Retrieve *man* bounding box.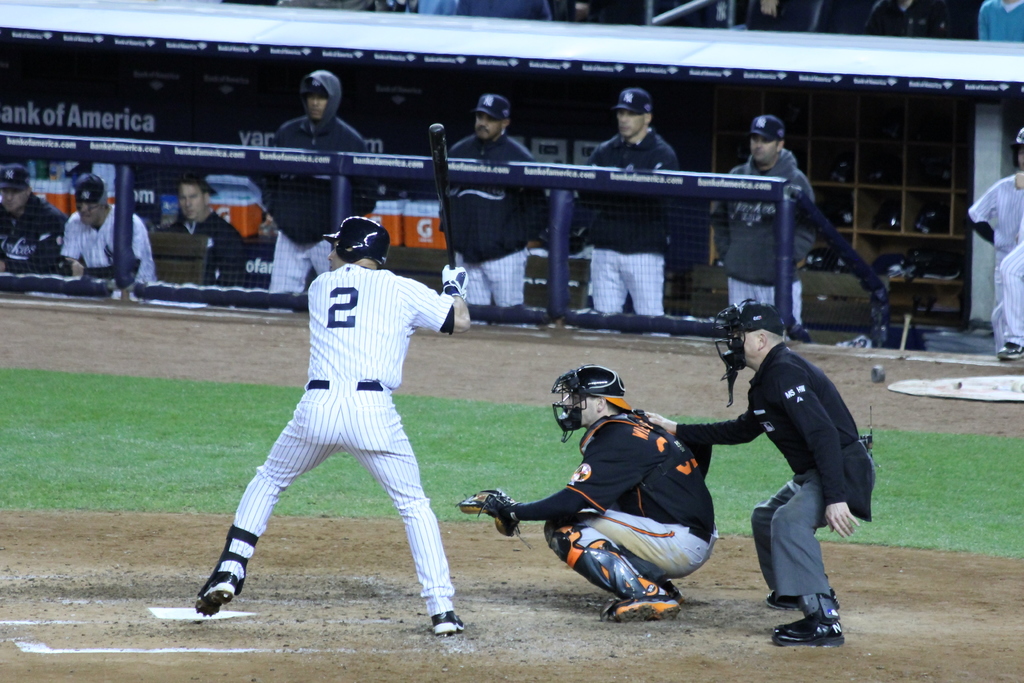
Bounding box: l=971, t=126, r=1023, b=352.
